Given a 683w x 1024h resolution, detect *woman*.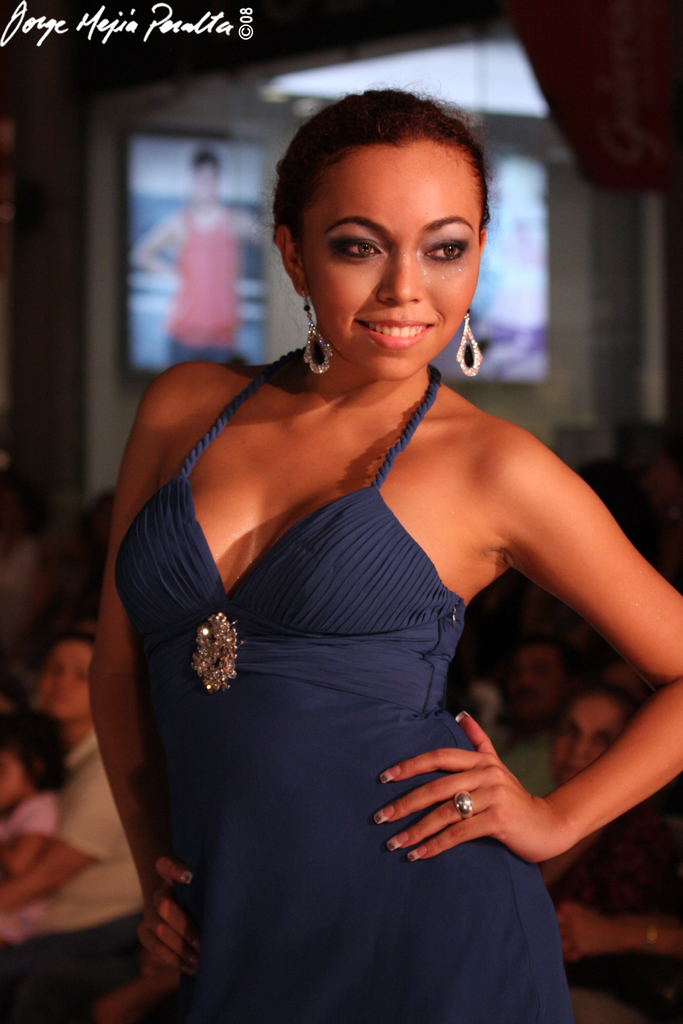
l=88, t=90, r=682, b=1023.
